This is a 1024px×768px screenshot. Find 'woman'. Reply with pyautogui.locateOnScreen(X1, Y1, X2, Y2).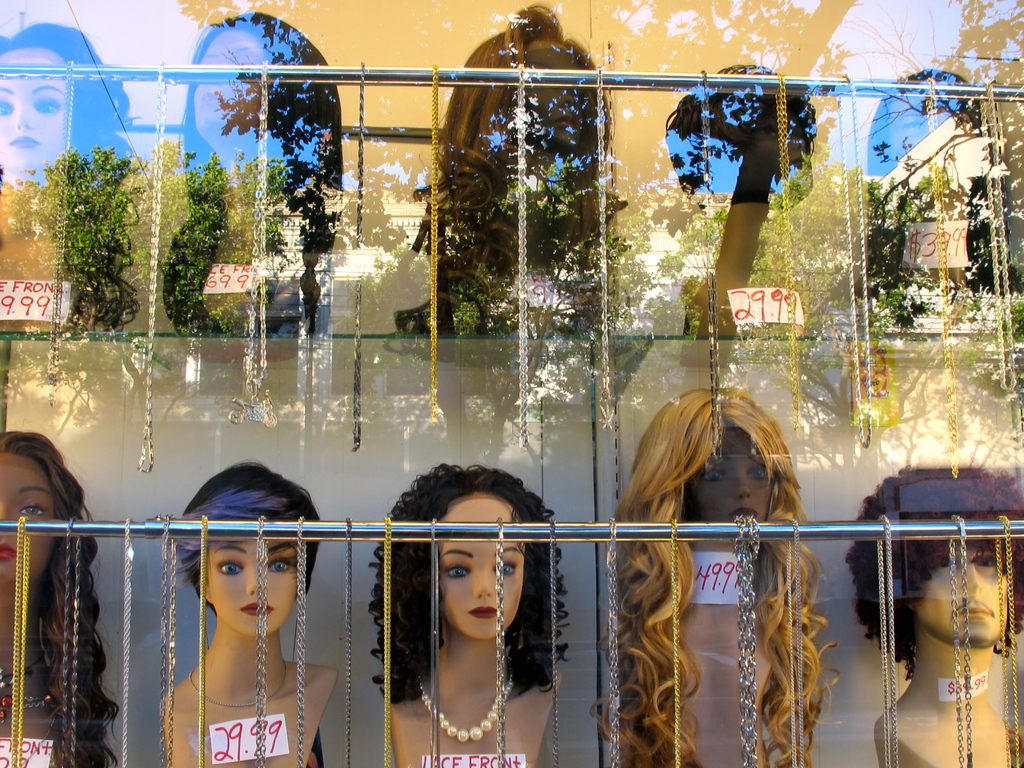
pyautogui.locateOnScreen(644, 57, 814, 348).
